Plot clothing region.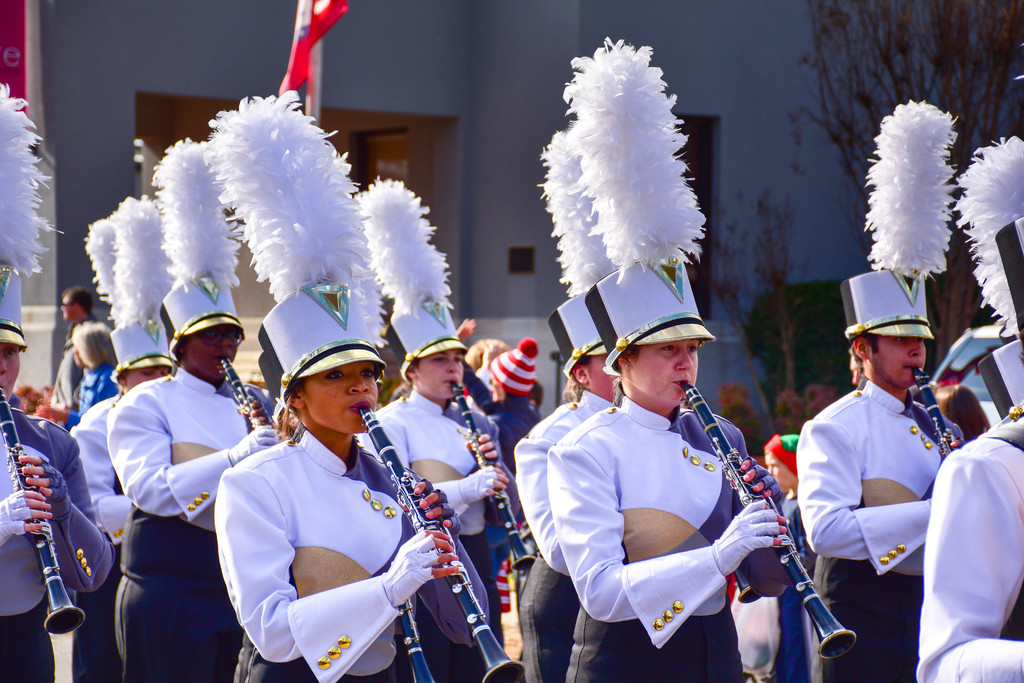
Plotted at 101 363 280 682.
